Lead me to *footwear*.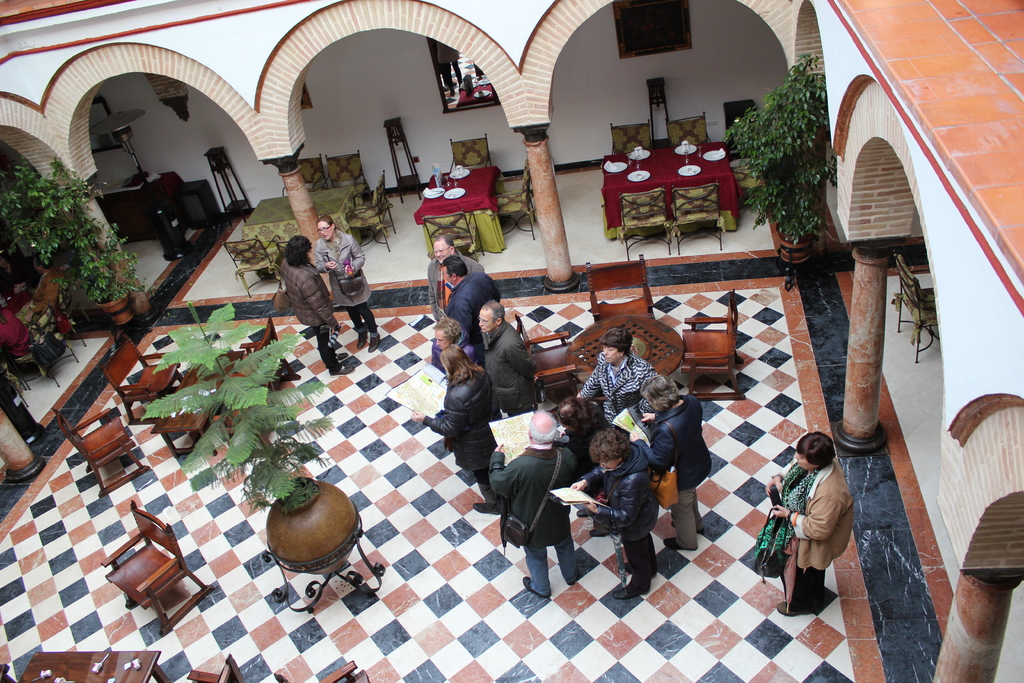
Lead to box(777, 603, 801, 616).
